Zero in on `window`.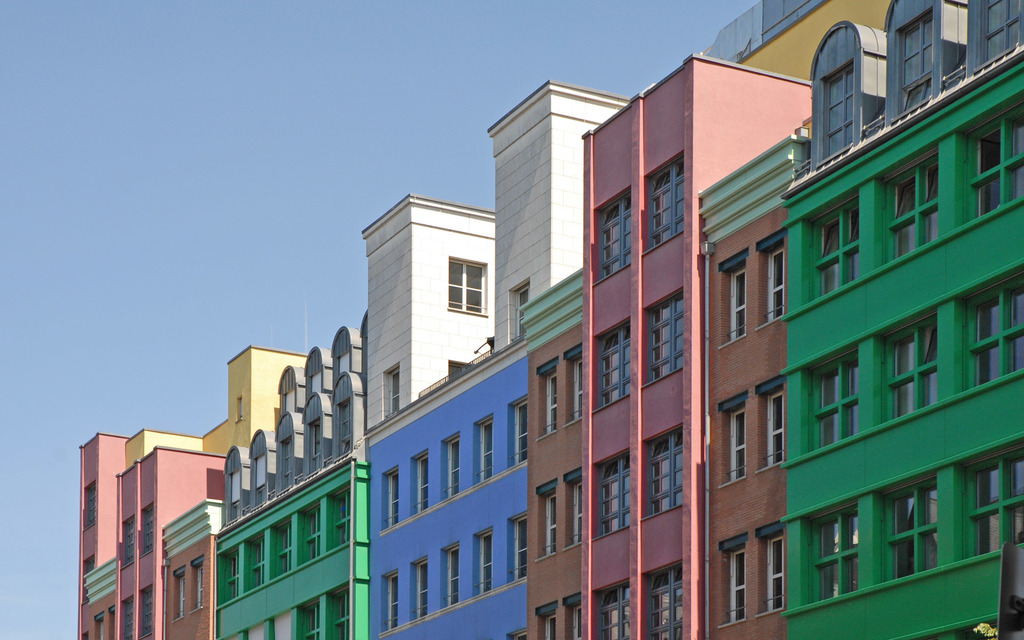
Zeroed in: region(644, 154, 684, 253).
